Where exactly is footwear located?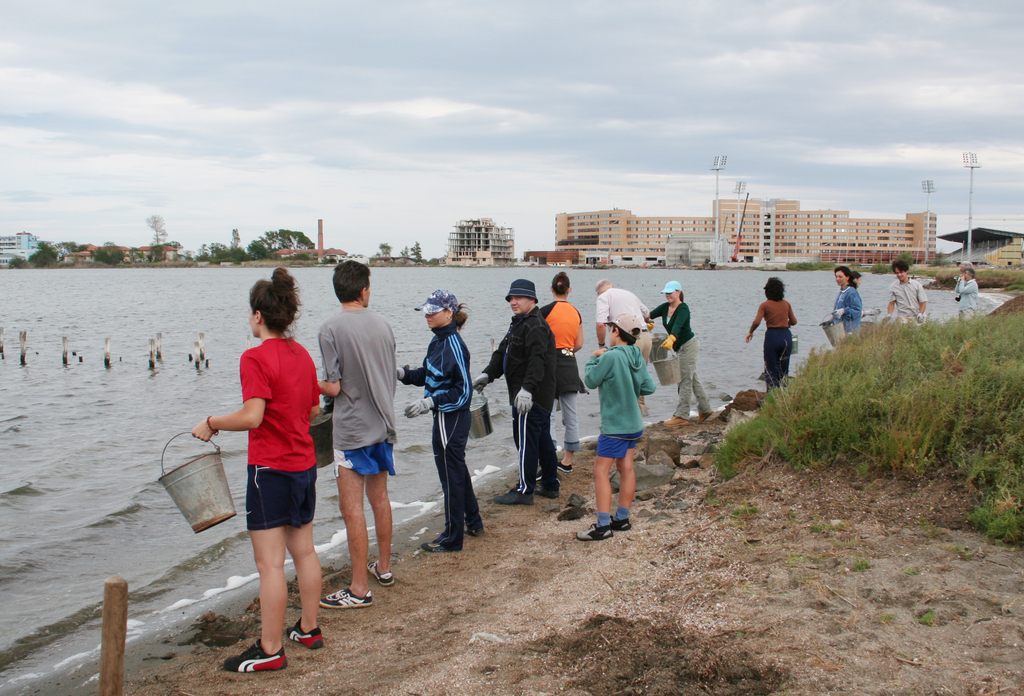
Its bounding box is detection(287, 617, 324, 648).
